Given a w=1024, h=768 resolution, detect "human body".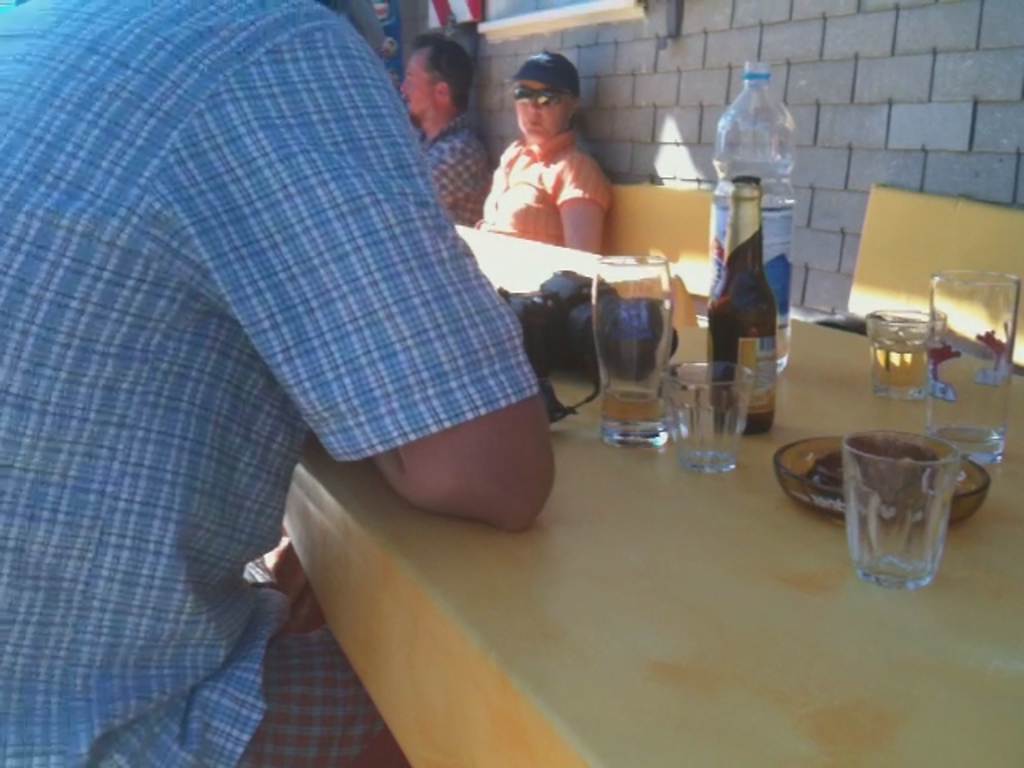
[0, 0, 557, 766].
